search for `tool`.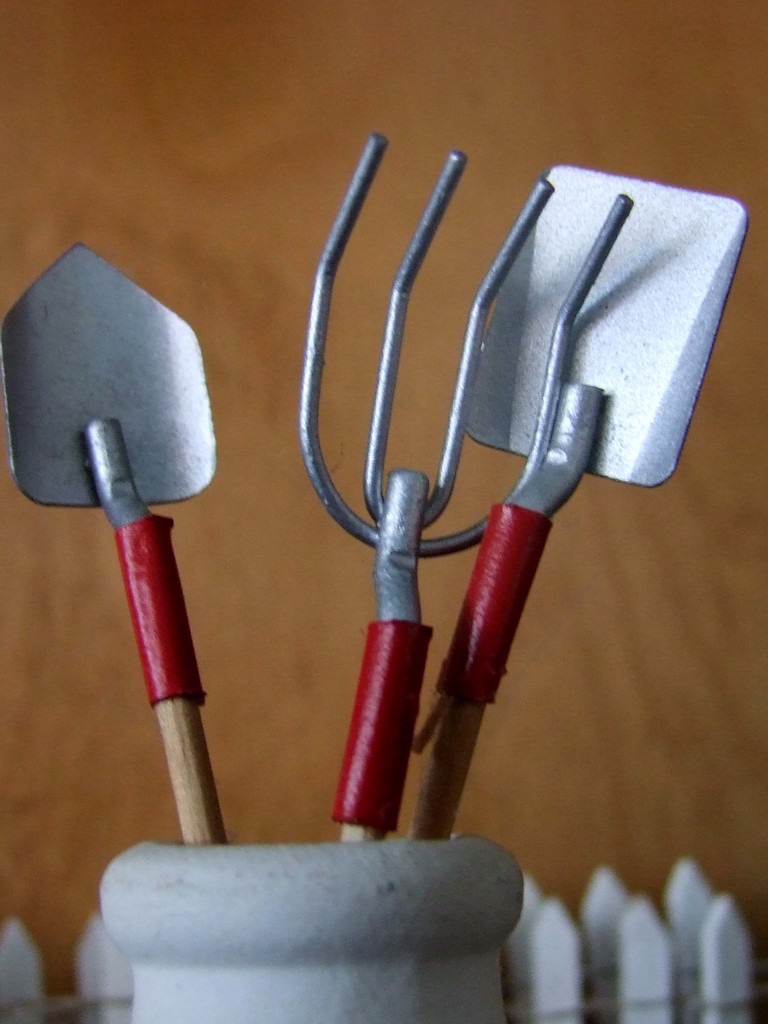
Found at select_region(313, 124, 644, 848).
